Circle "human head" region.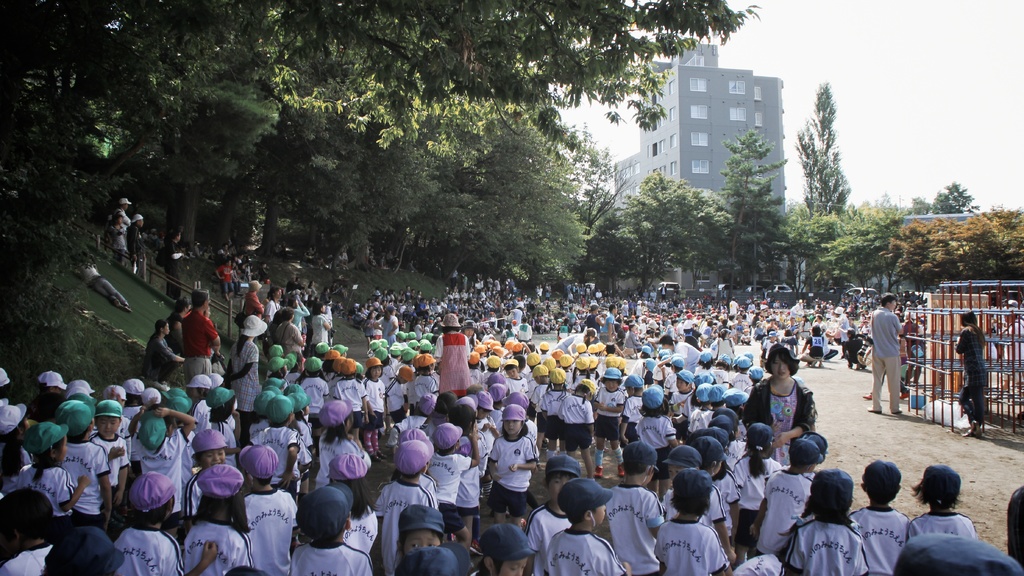
Region: <bbox>706, 384, 723, 404</bbox>.
